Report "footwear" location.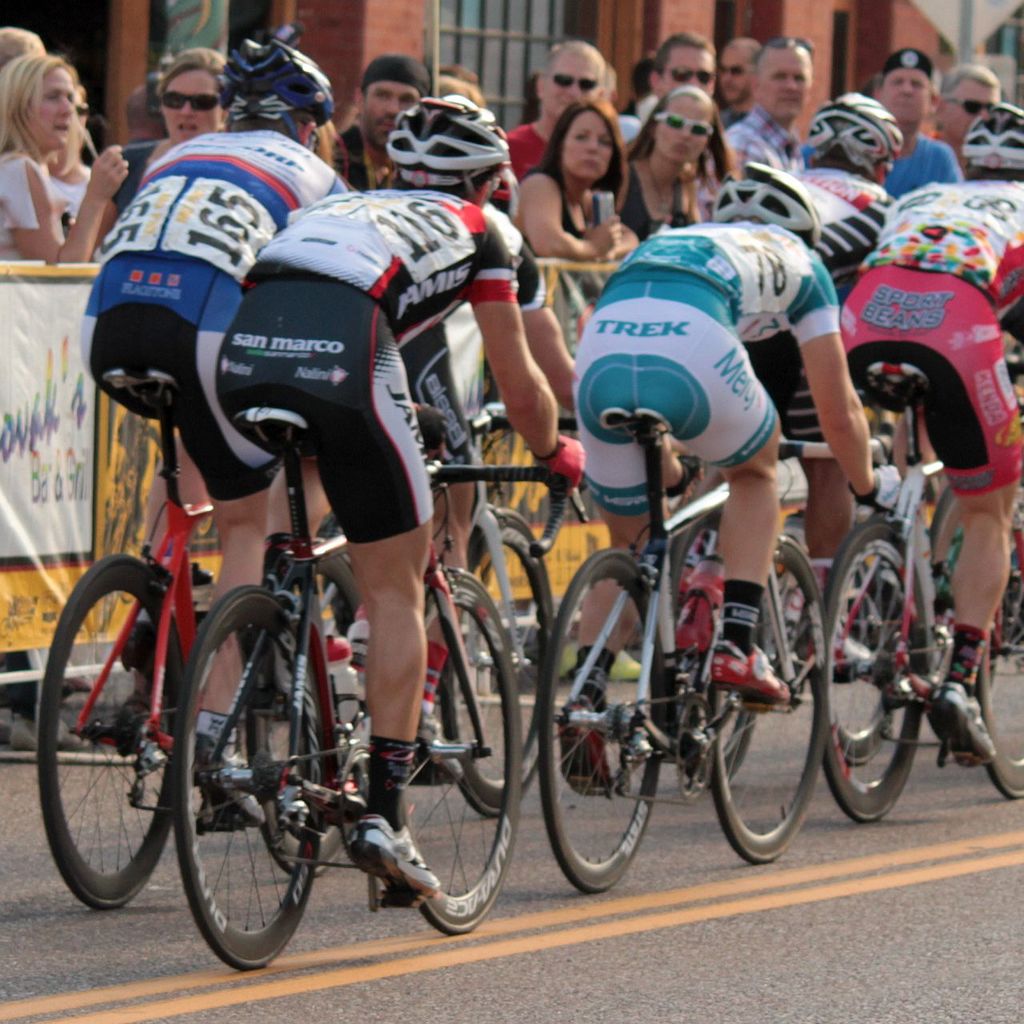
Report: <bbox>555, 691, 621, 799</bbox>.
